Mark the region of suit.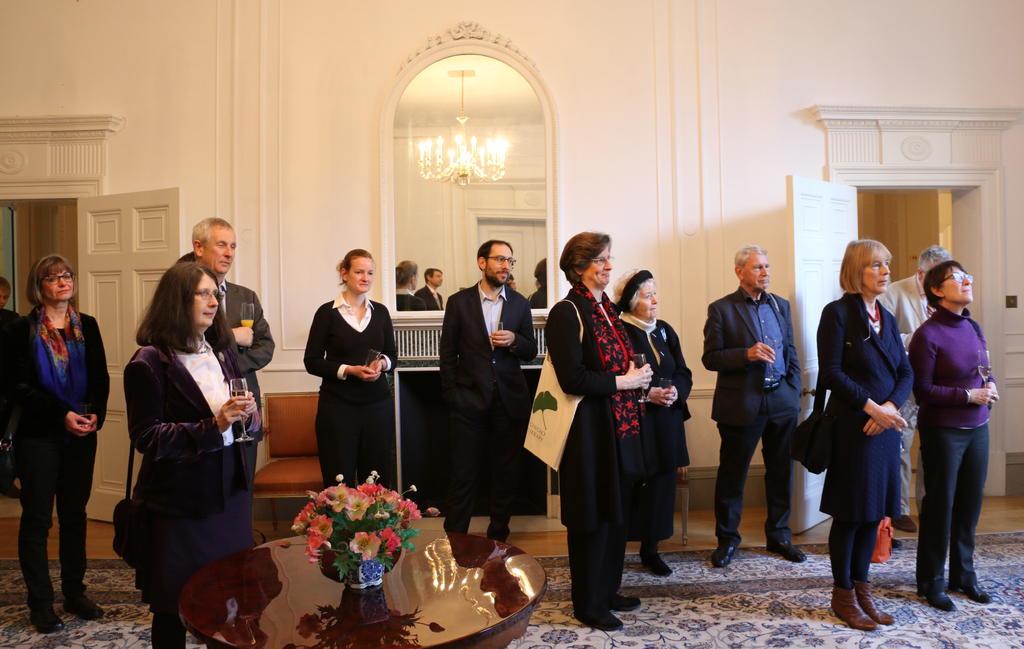
Region: select_region(699, 286, 804, 549).
